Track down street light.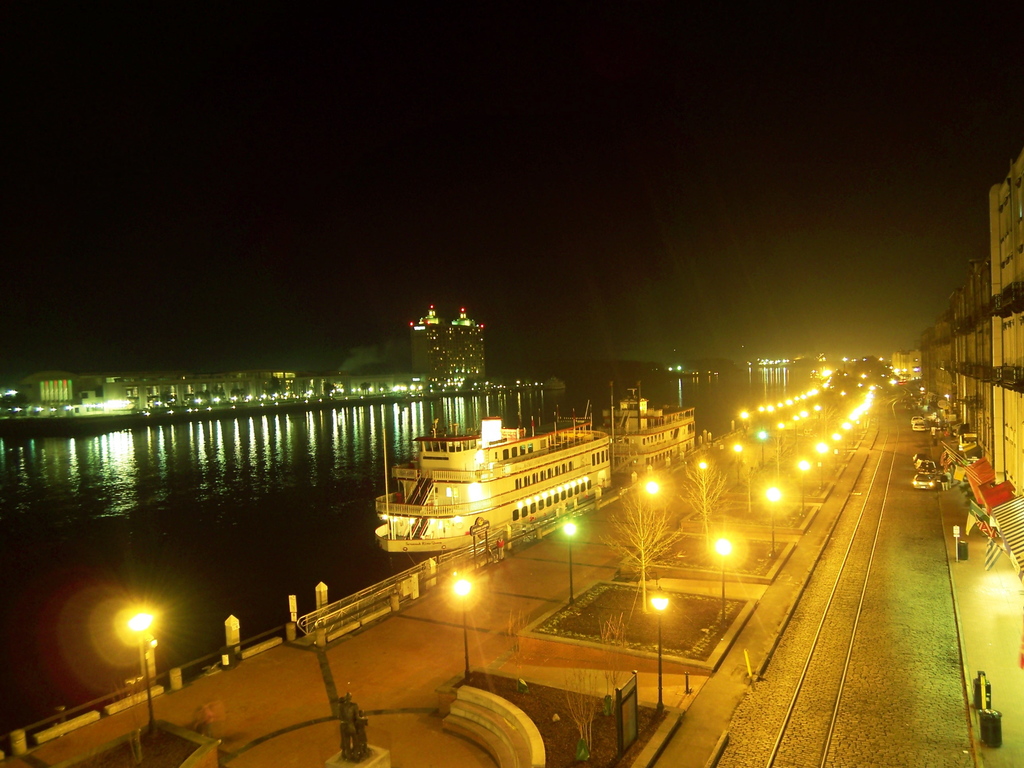
Tracked to <region>793, 454, 817, 523</region>.
